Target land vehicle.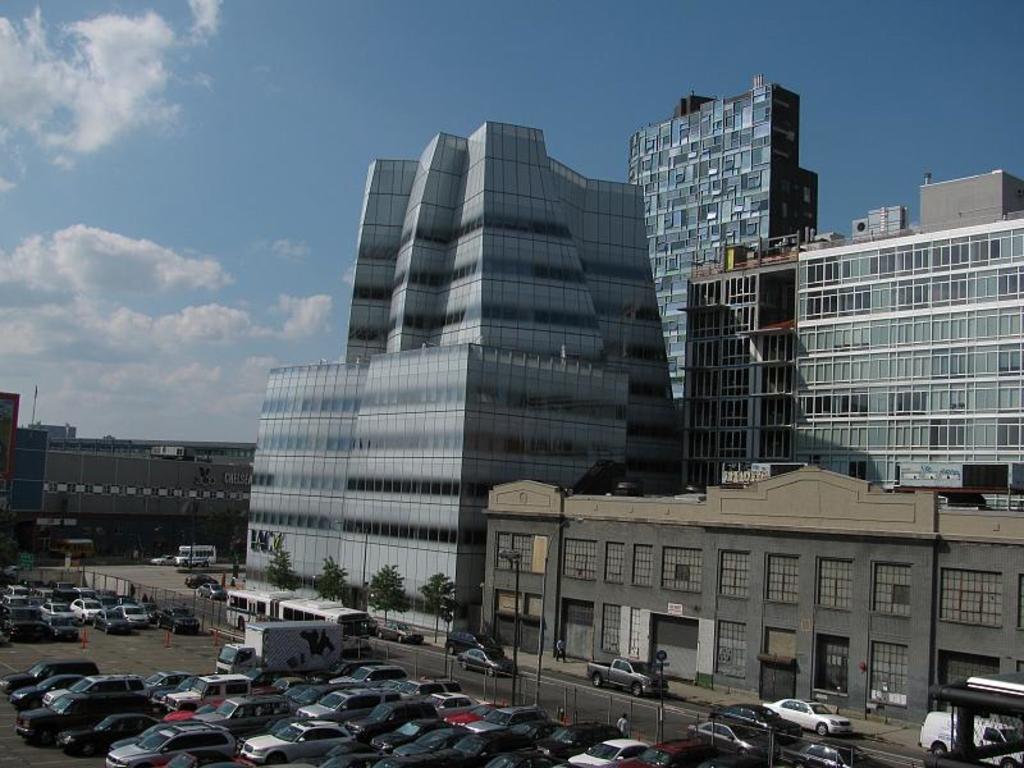
Target region: x1=300 y1=686 x2=397 y2=721.
